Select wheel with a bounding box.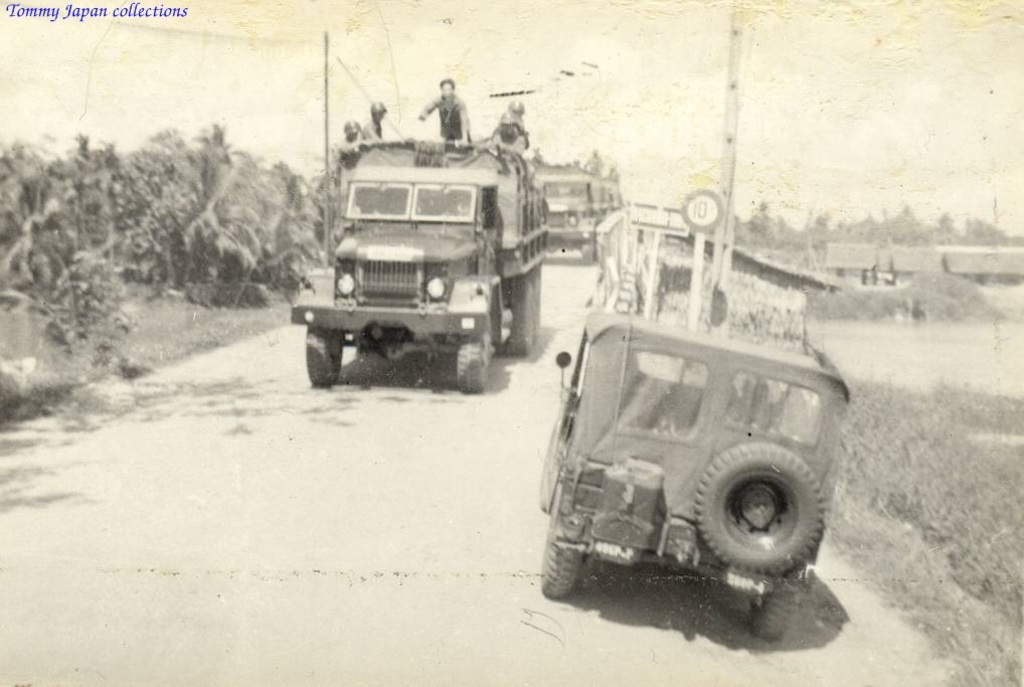
670,431,836,597.
